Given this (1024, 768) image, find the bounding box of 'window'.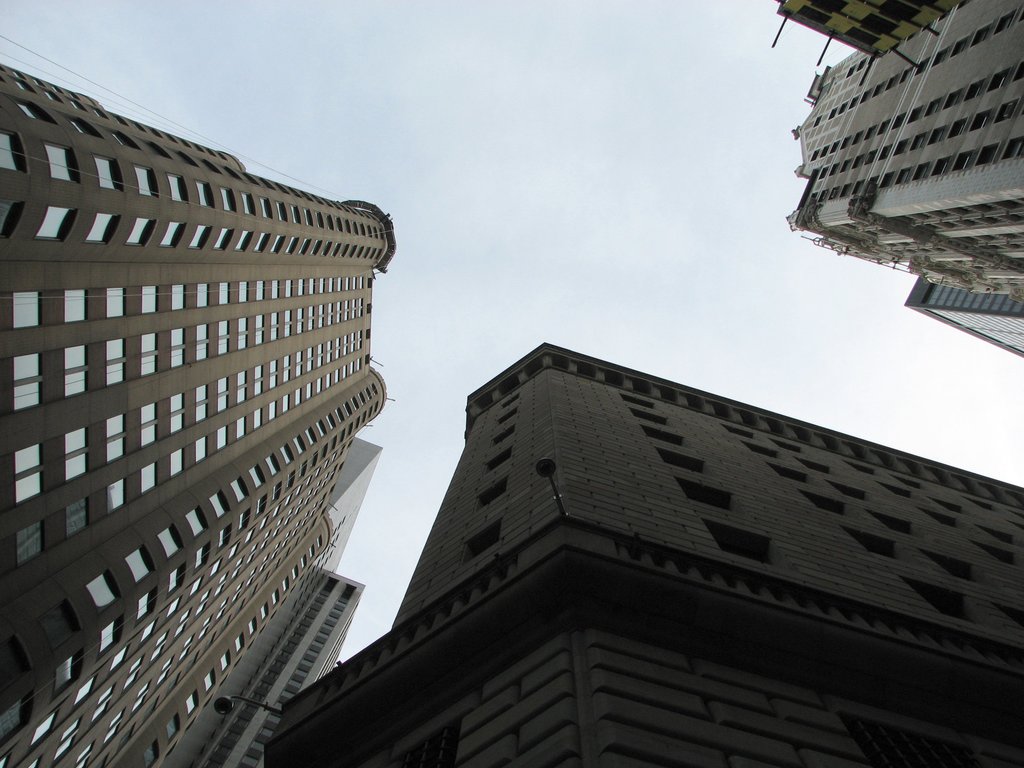
box=[52, 644, 84, 702].
